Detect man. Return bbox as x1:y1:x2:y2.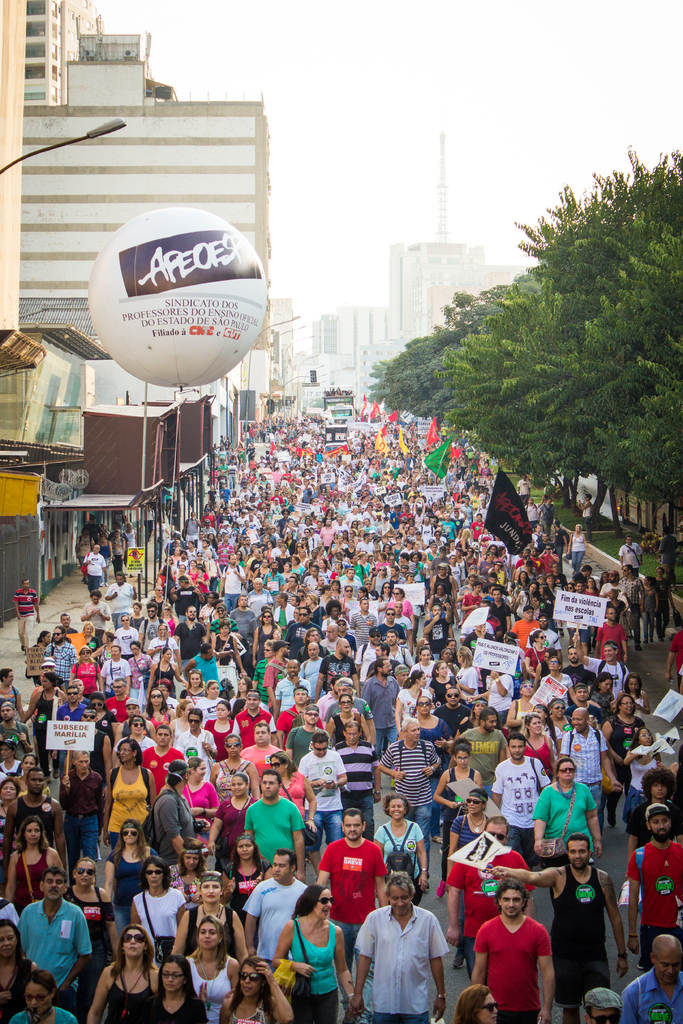
618:537:646:577.
